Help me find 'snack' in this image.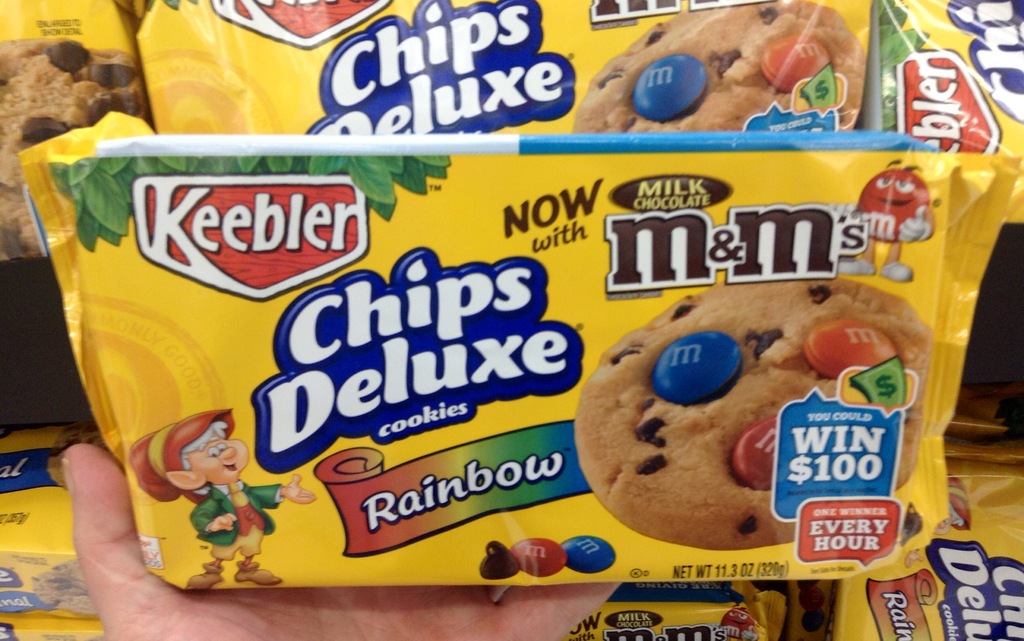
Found it: crop(569, 266, 936, 553).
